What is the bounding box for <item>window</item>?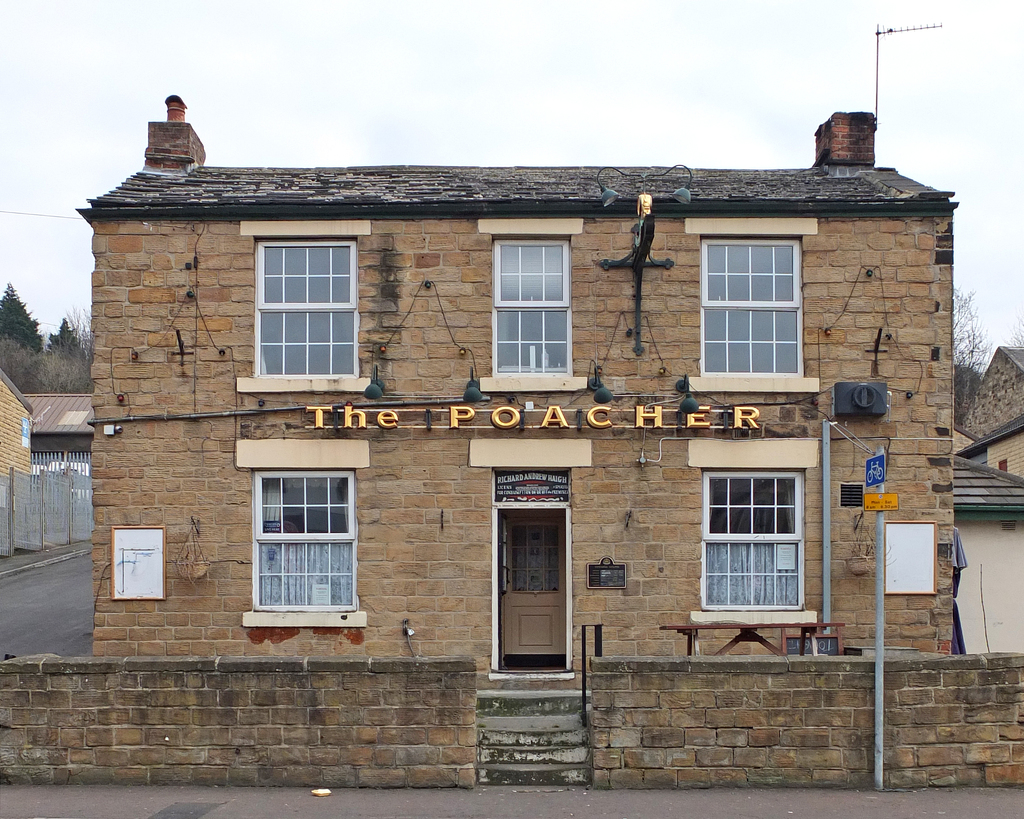
select_region(243, 446, 358, 623).
